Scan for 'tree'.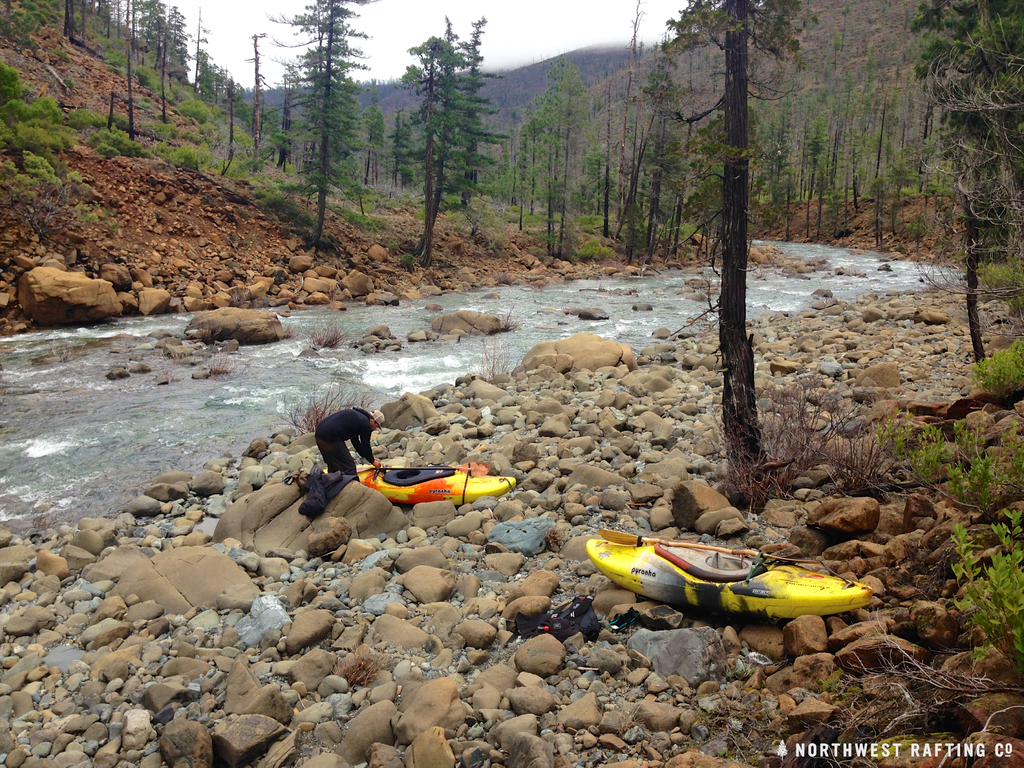
Scan result: crop(215, 77, 237, 177).
